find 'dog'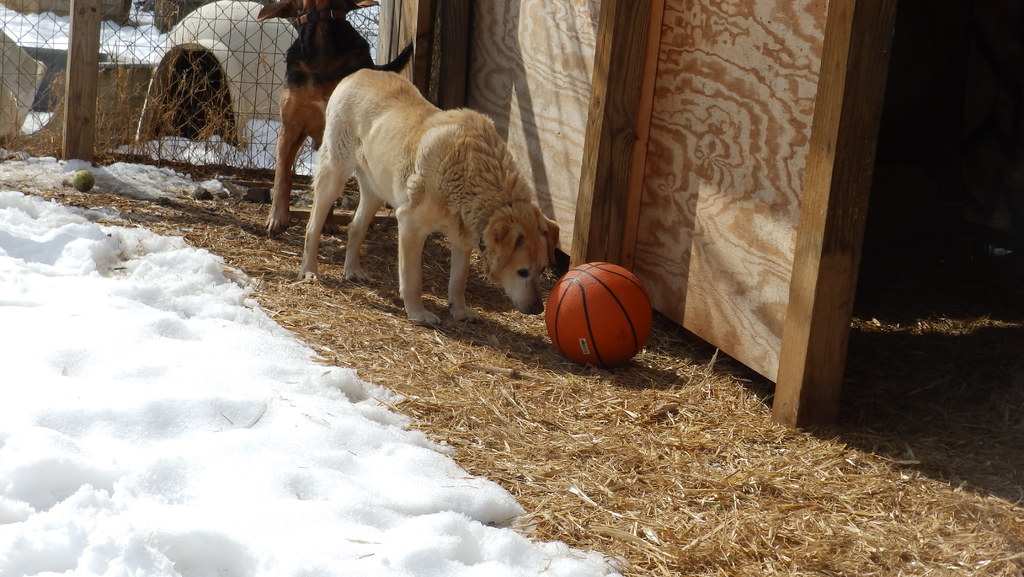
<box>259,0,412,238</box>
